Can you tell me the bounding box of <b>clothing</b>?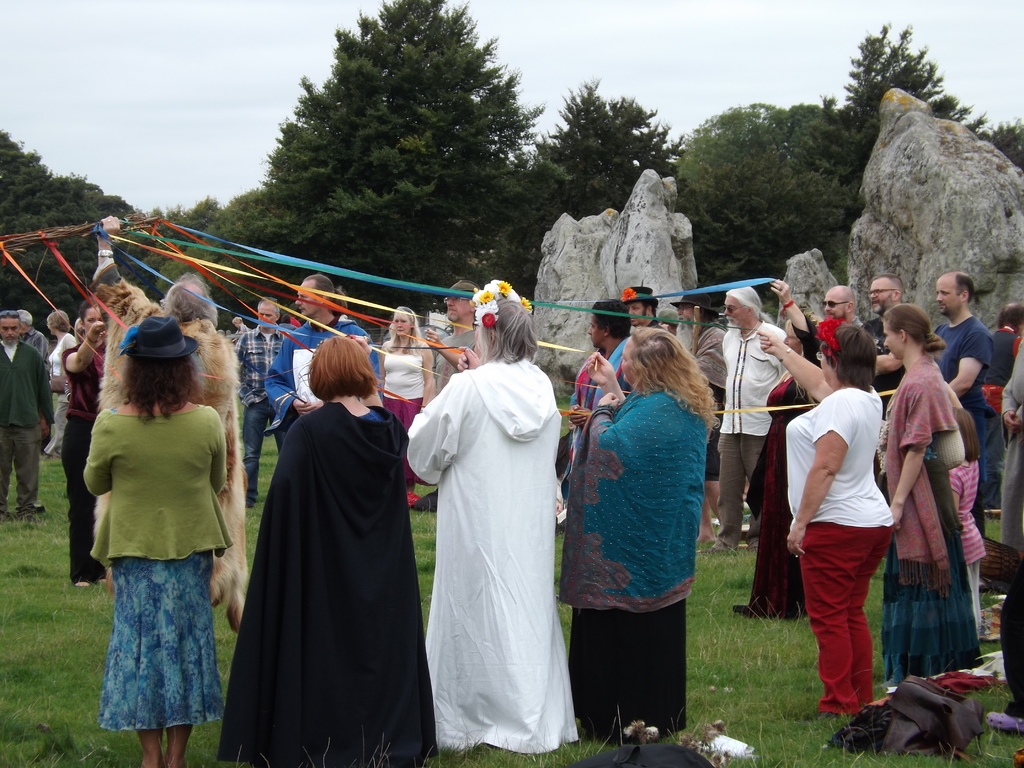
[x1=690, y1=317, x2=733, y2=486].
